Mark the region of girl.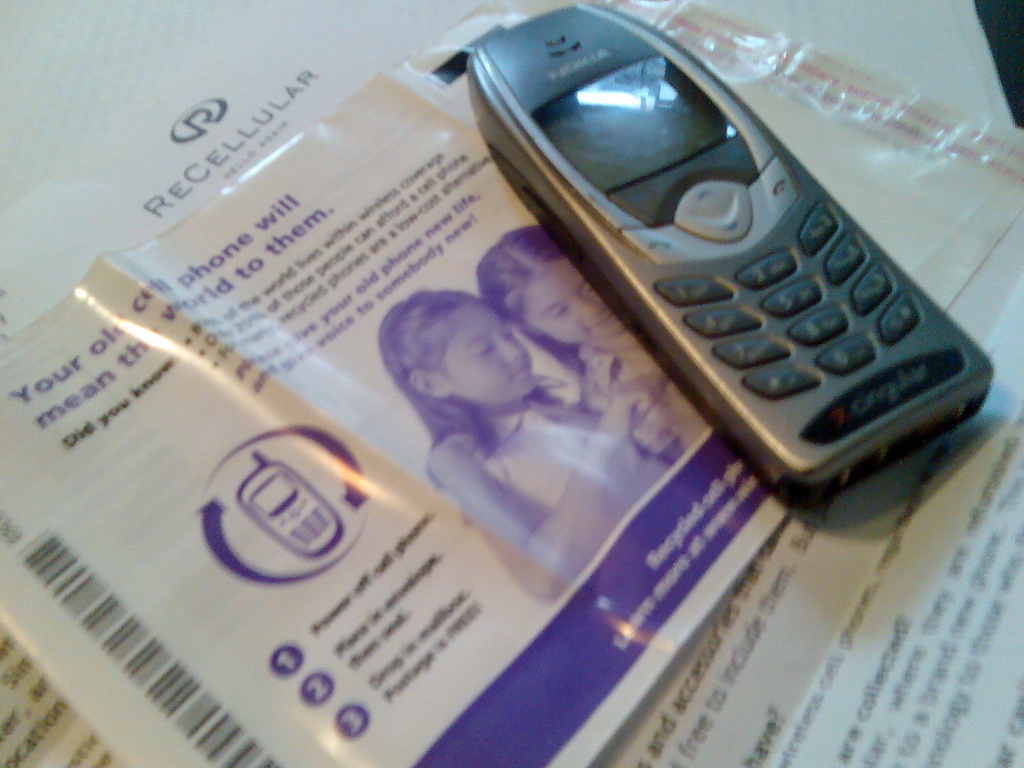
Region: <region>476, 229, 704, 462</region>.
